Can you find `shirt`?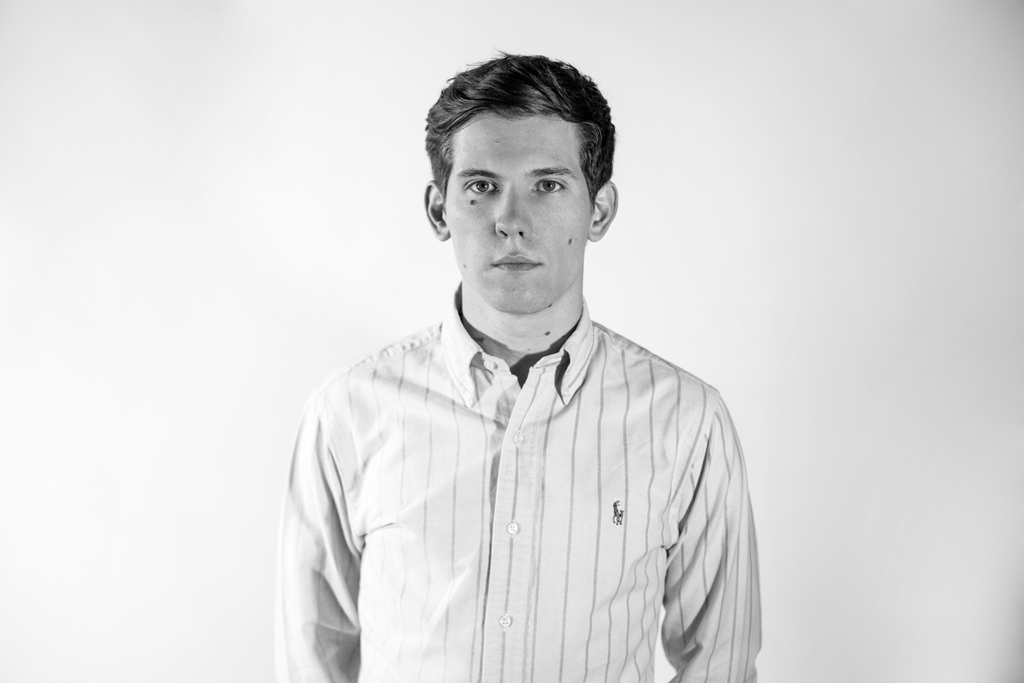
Yes, bounding box: Rect(278, 264, 756, 675).
